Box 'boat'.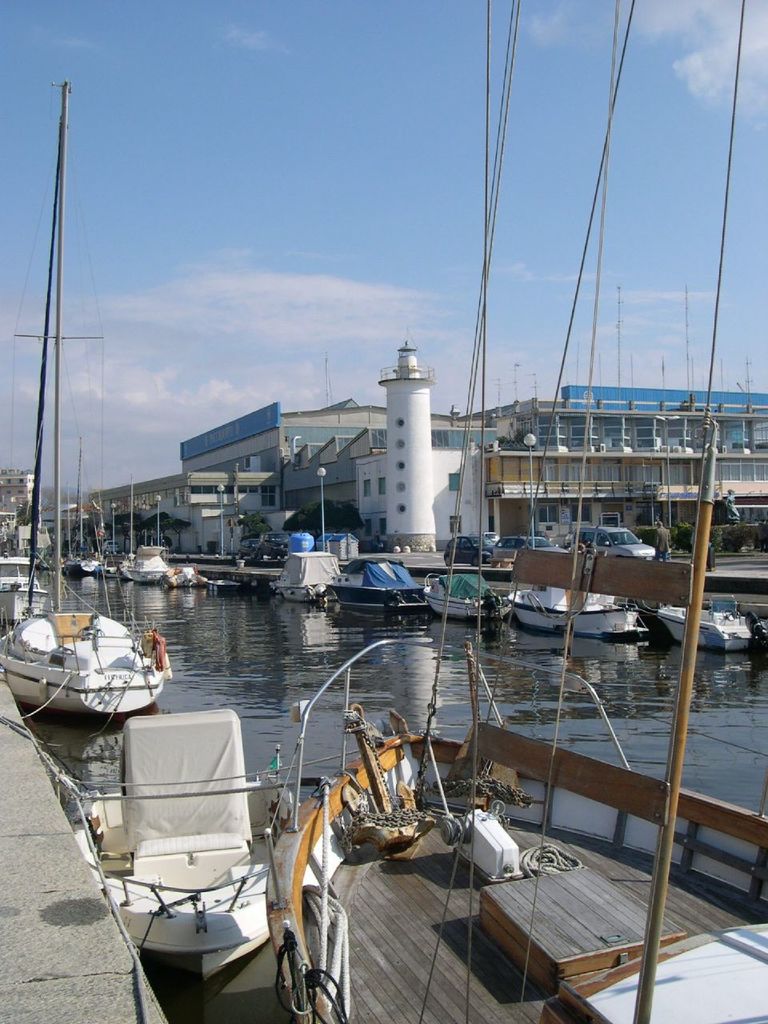
left=268, top=2, right=767, bottom=1023.
